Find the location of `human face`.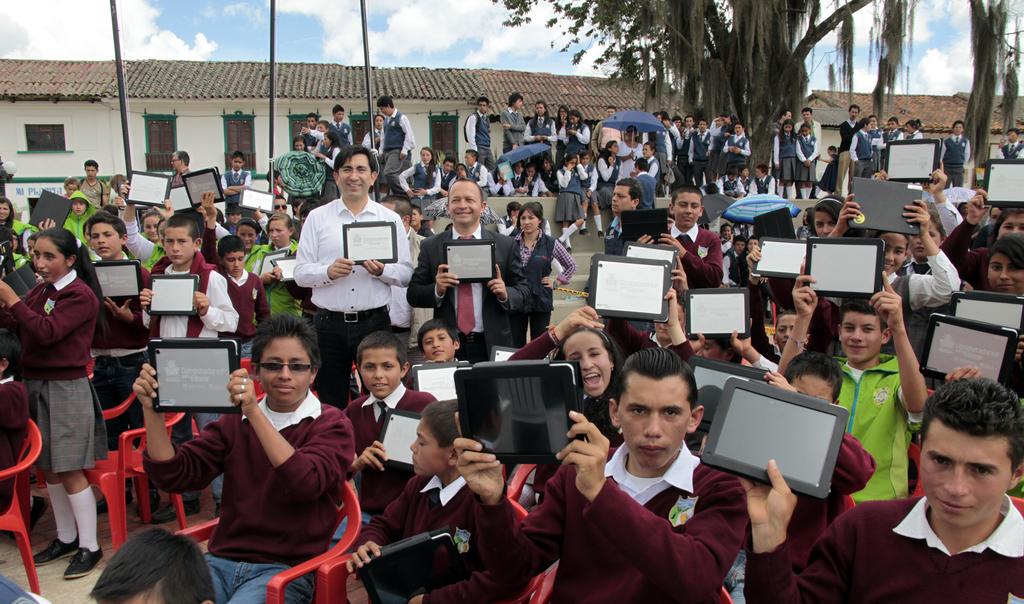
Location: 983, 251, 1023, 294.
